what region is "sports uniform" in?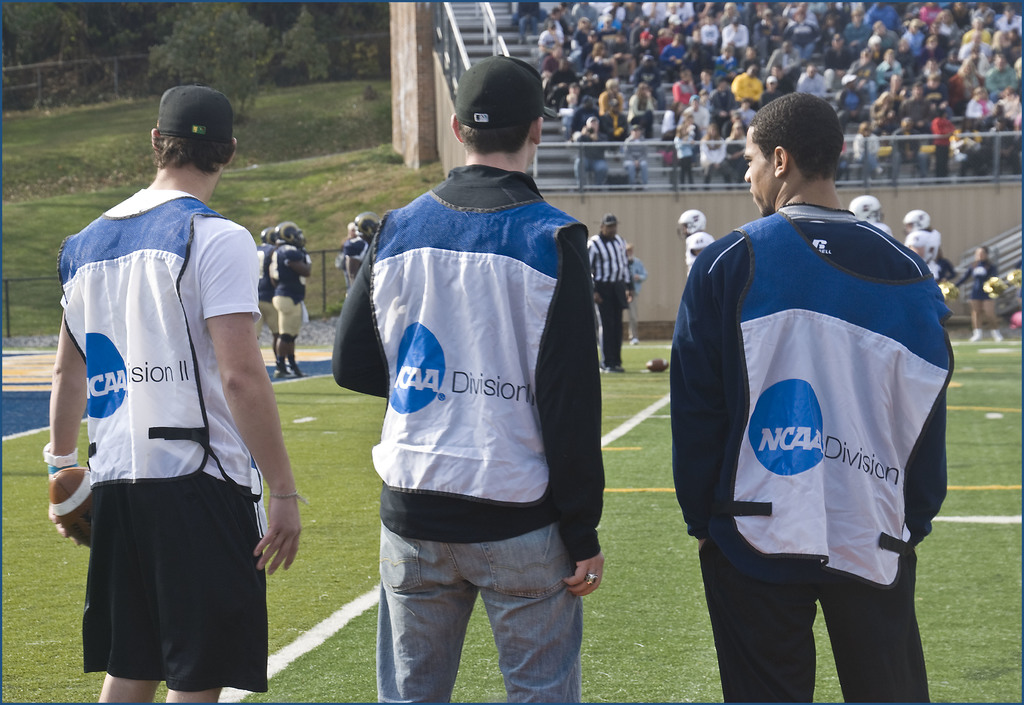
(left=319, top=162, right=614, bottom=704).
